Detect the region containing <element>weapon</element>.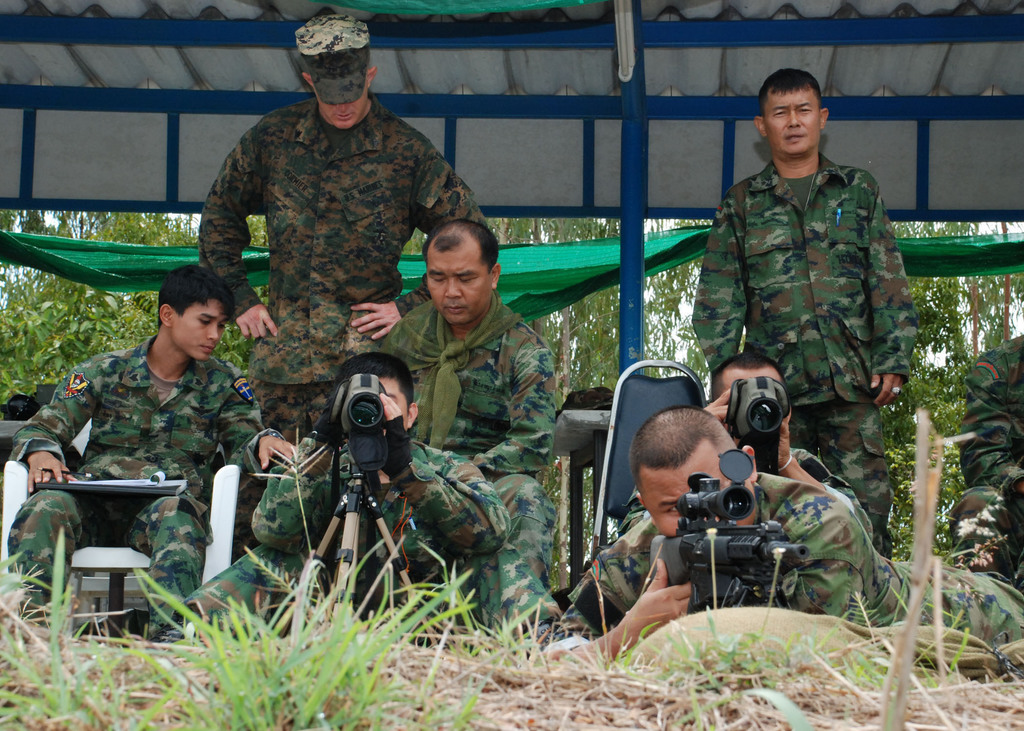
671:478:858:632.
